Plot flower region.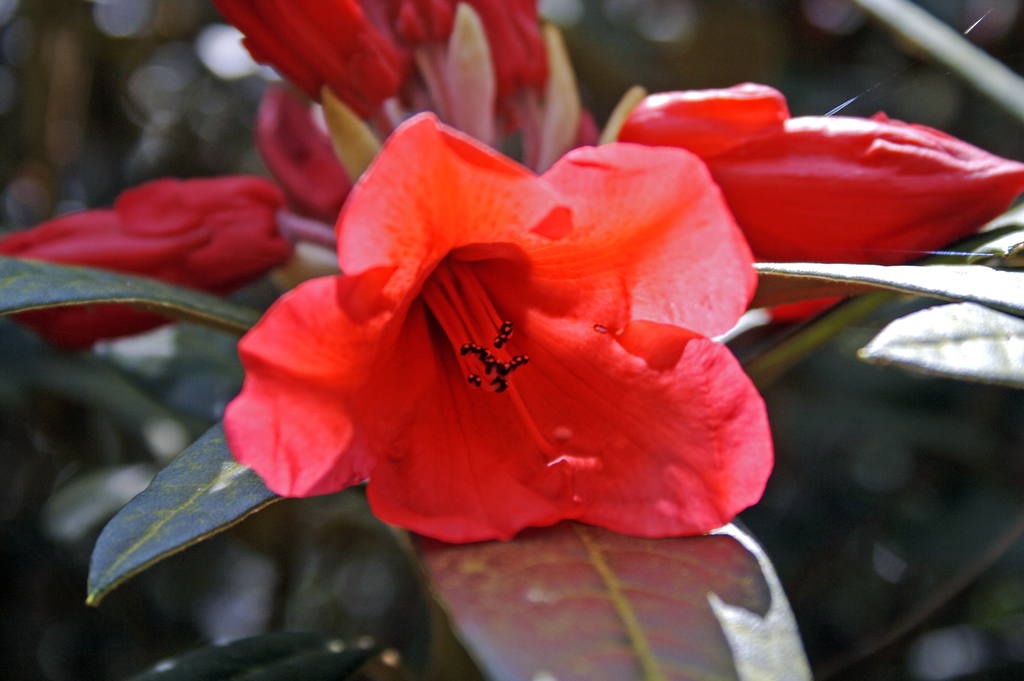
Plotted at locate(0, 175, 300, 275).
